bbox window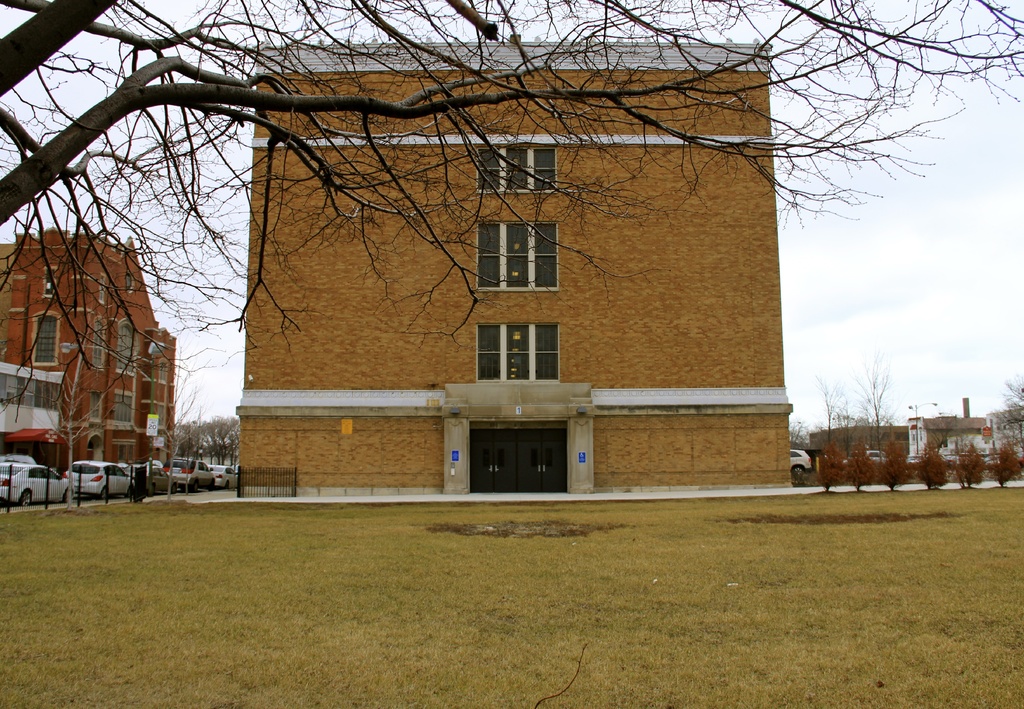
bbox=(475, 323, 560, 381)
